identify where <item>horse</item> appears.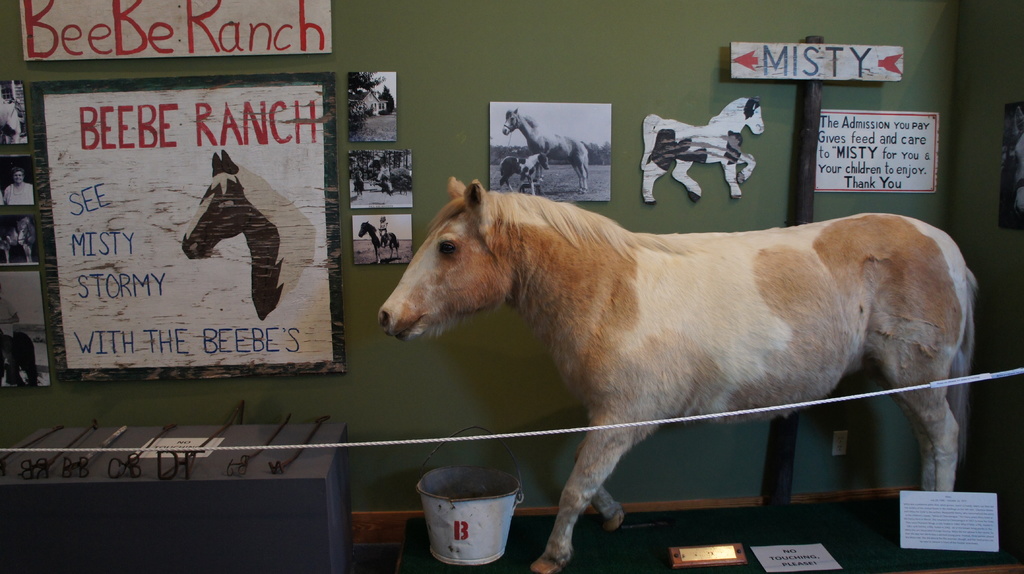
Appears at x1=640 y1=95 x2=766 y2=204.
